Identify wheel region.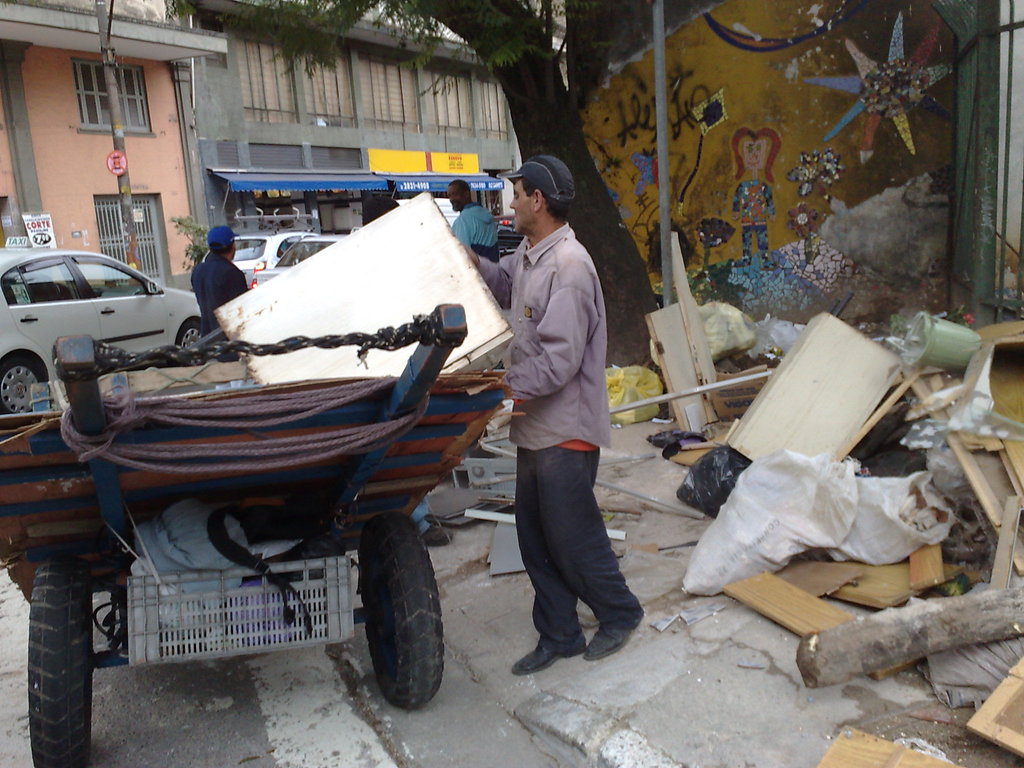
Region: x1=0, y1=355, x2=47, y2=414.
